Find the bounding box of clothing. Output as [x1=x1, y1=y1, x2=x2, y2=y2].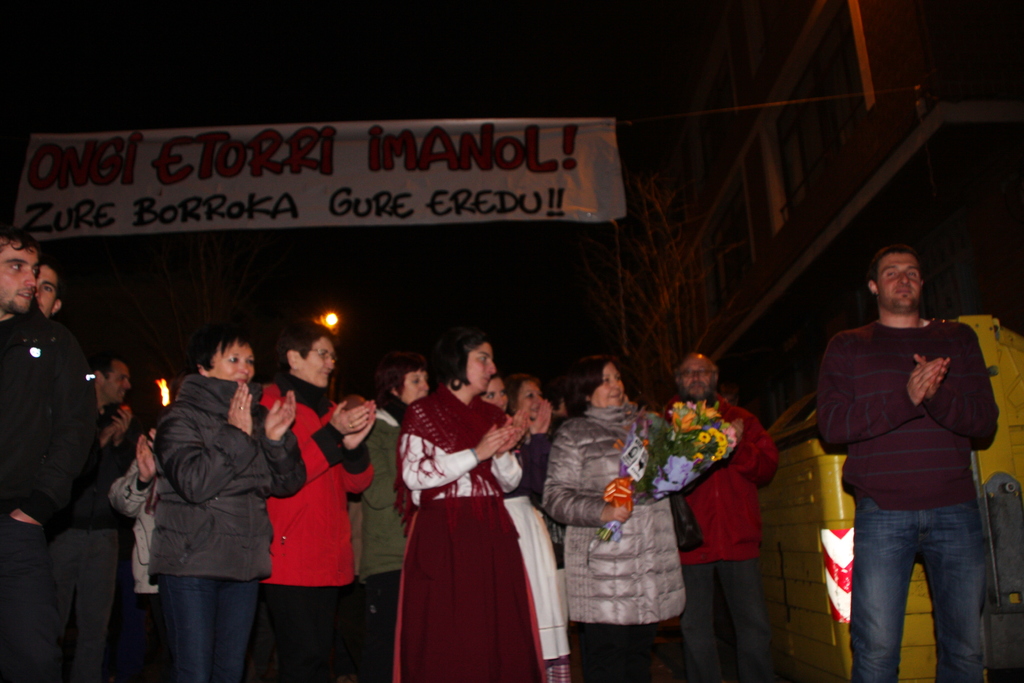
[x1=818, y1=313, x2=989, y2=682].
